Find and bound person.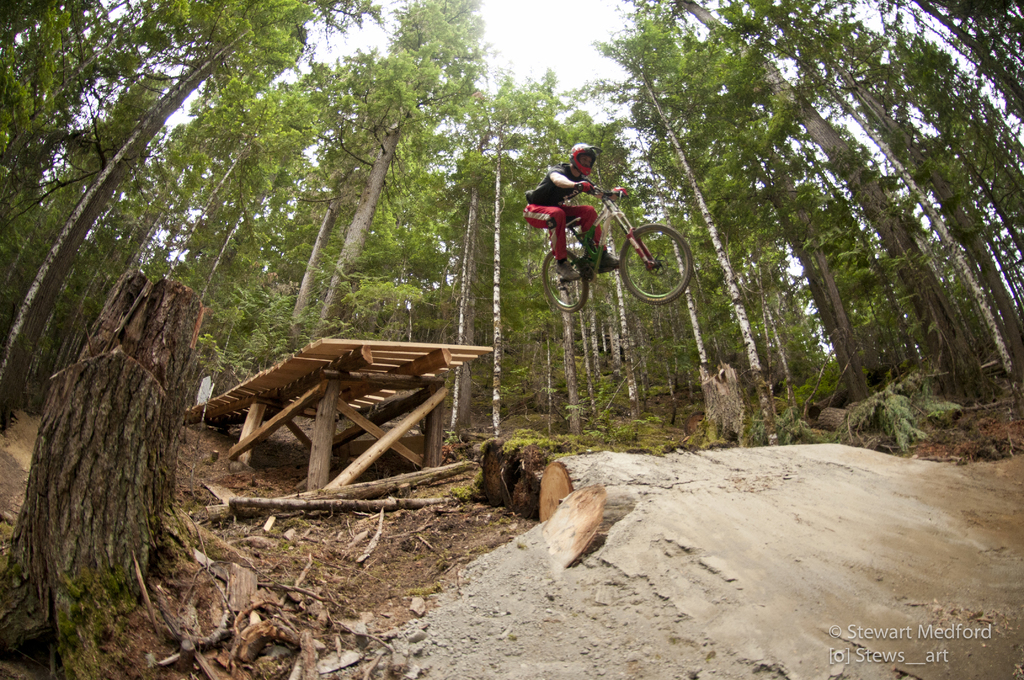
Bound: bbox=(519, 143, 640, 288).
